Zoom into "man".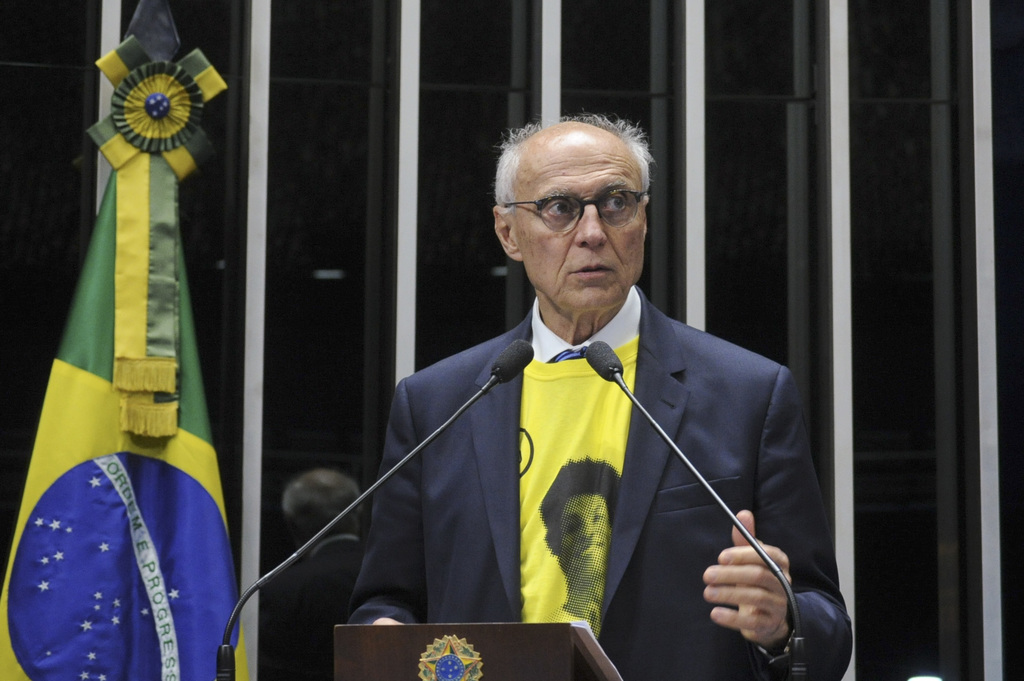
Zoom target: [308, 129, 815, 656].
